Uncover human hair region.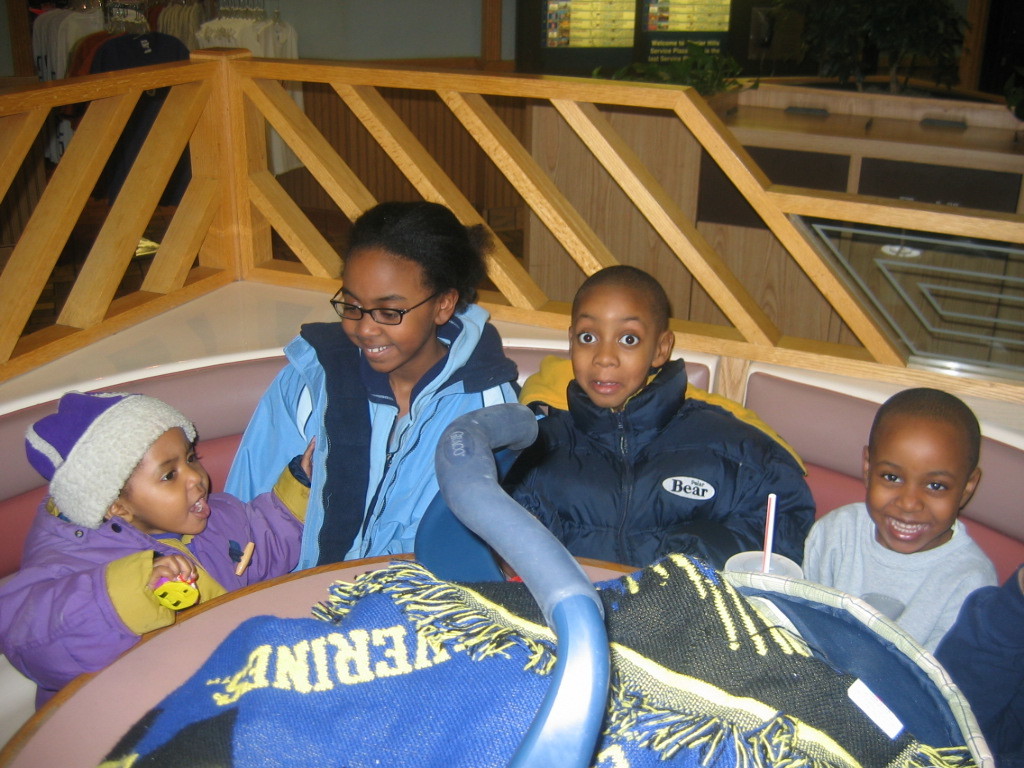
Uncovered: locate(865, 381, 989, 463).
